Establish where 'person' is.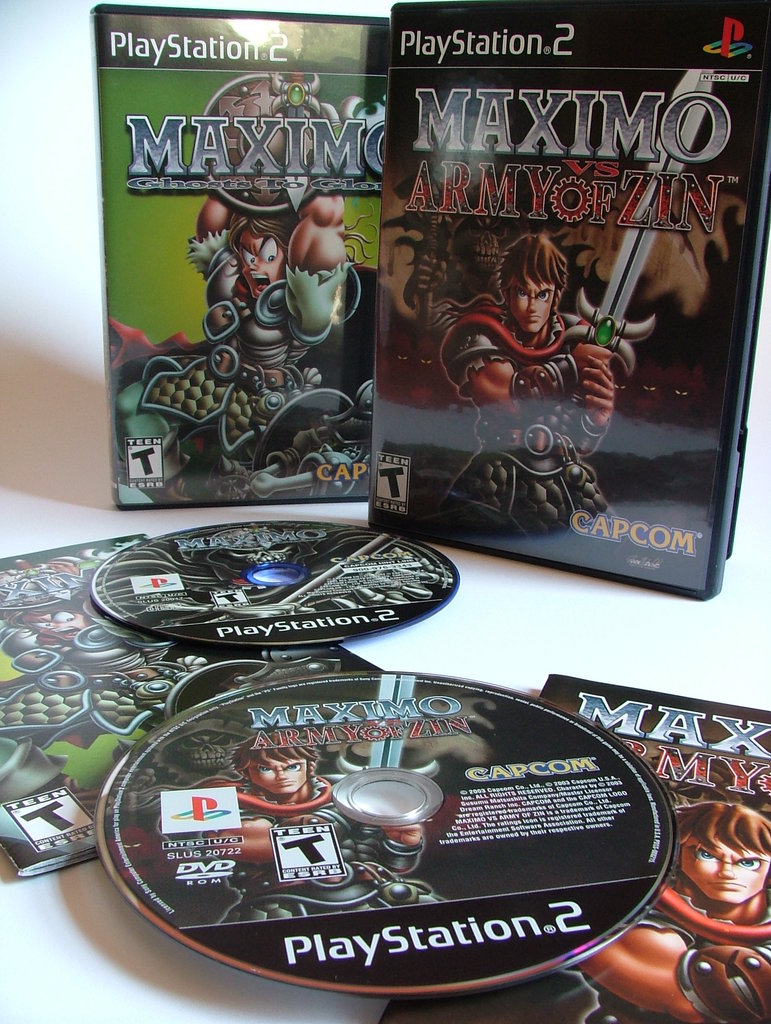
Established at <bbox>458, 196, 636, 493</bbox>.
